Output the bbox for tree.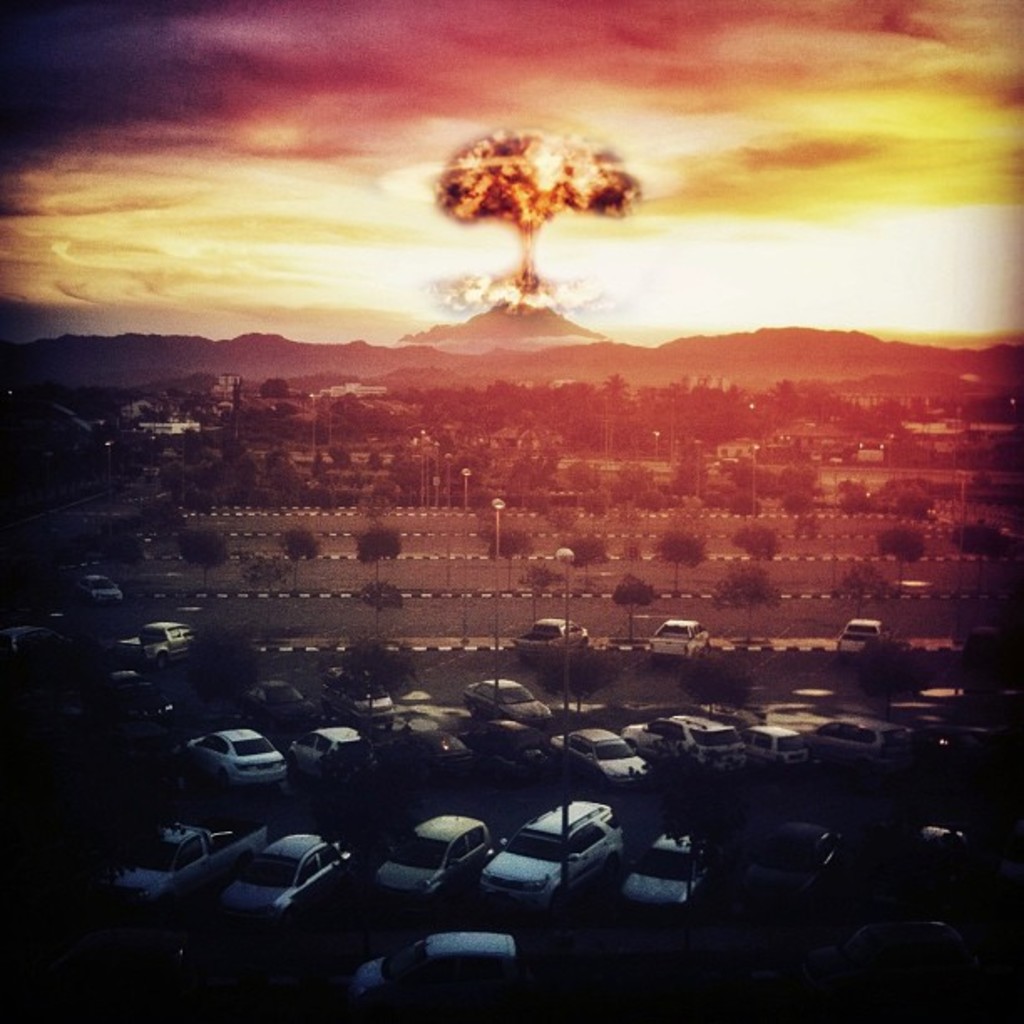
select_region(611, 569, 654, 641).
